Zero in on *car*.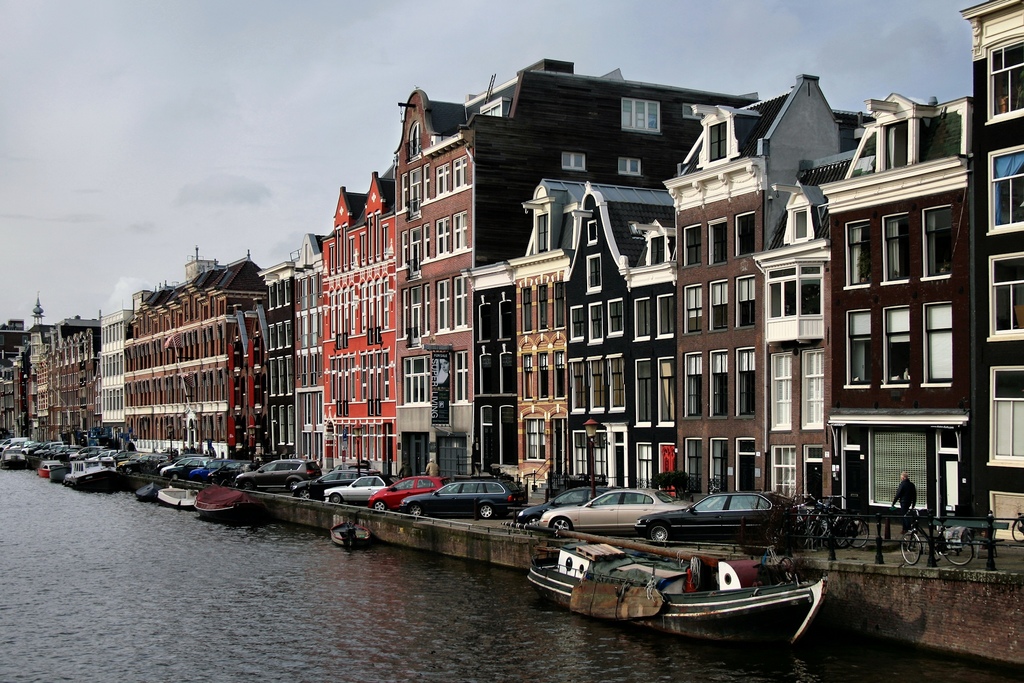
Zeroed in: (left=209, top=461, right=259, bottom=481).
